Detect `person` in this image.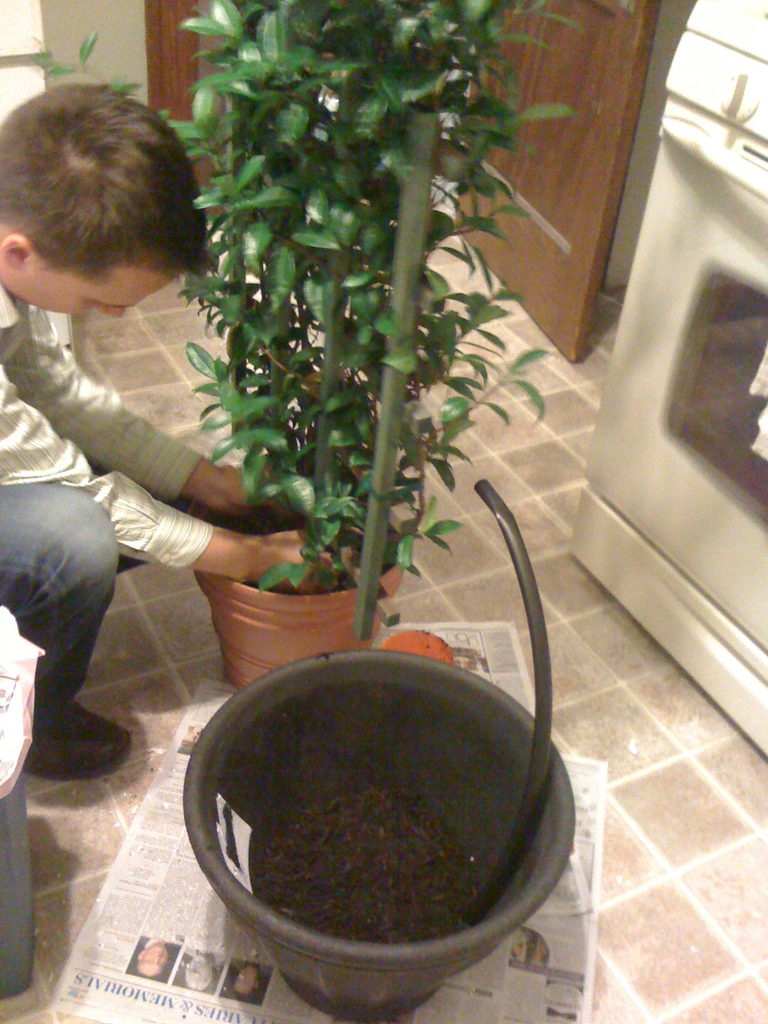
Detection: (left=8, top=91, right=268, bottom=790).
